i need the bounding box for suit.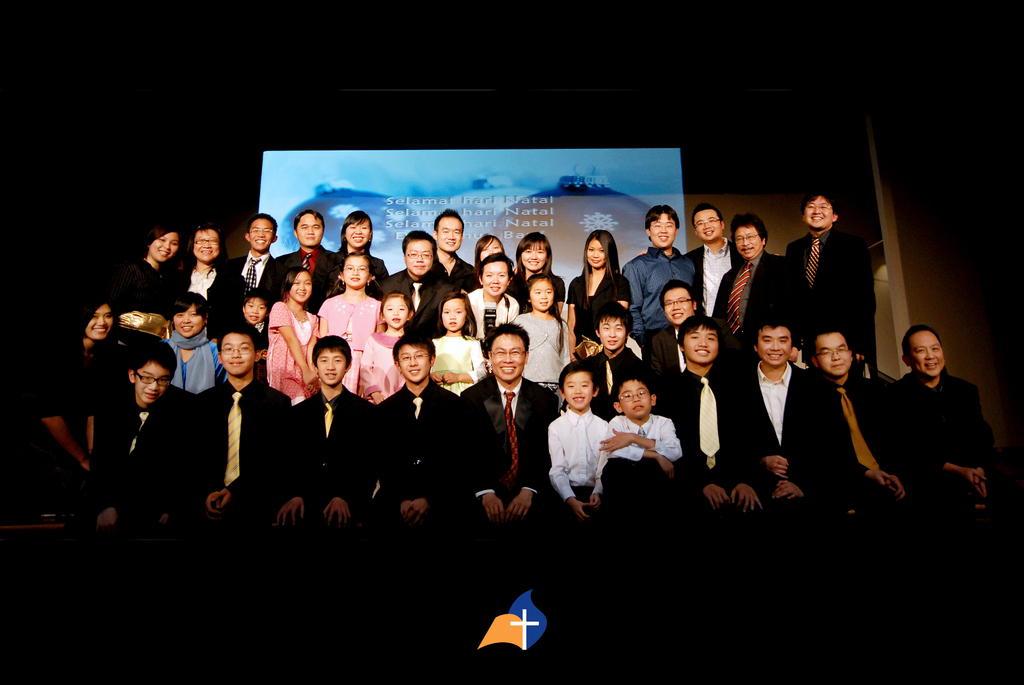
Here it is: (383,265,457,338).
